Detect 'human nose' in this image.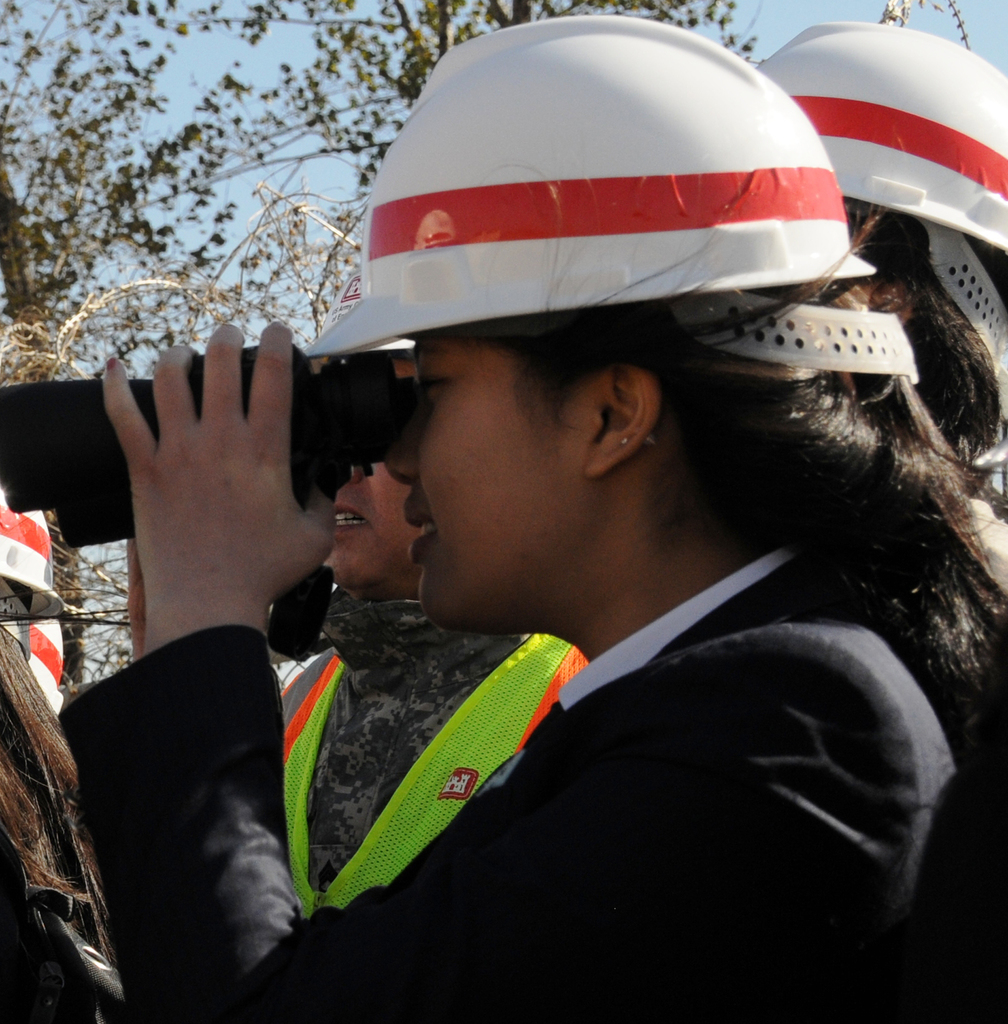
Detection: x1=380 y1=419 x2=420 y2=487.
